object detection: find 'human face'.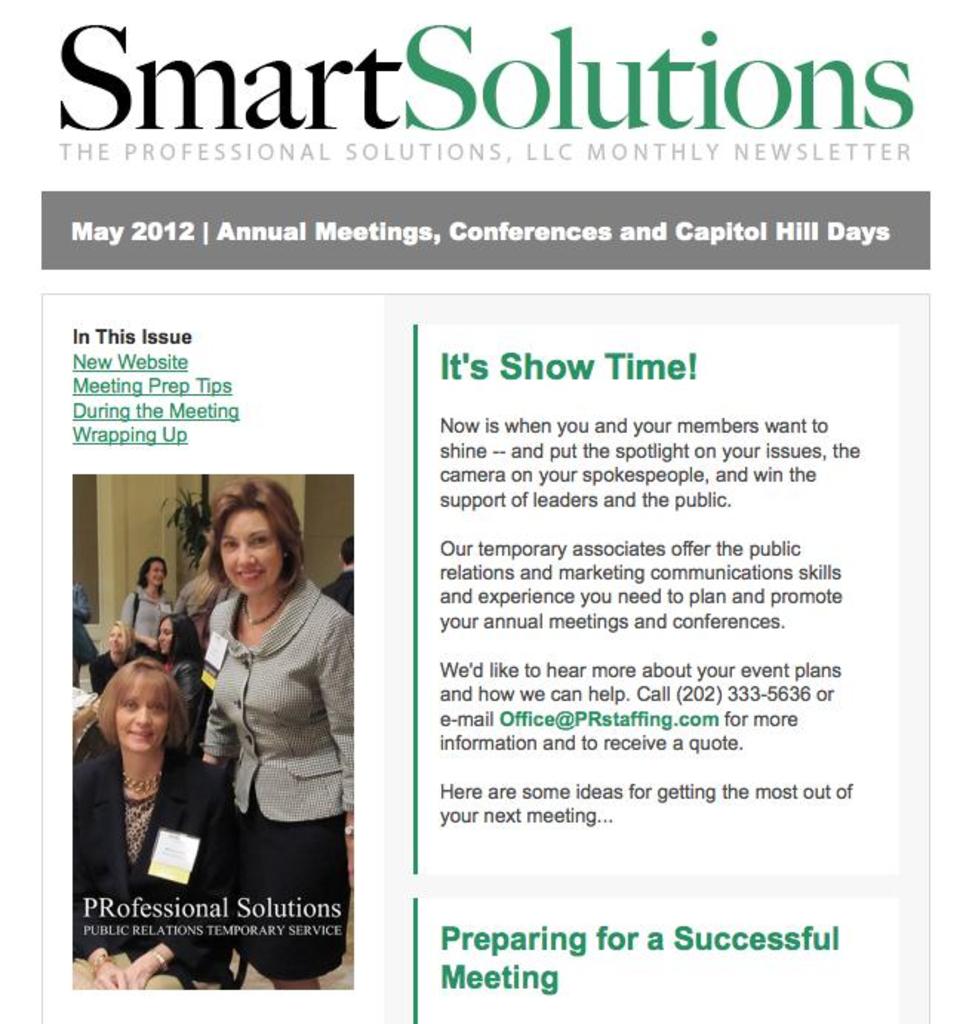
locate(114, 677, 170, 753).
